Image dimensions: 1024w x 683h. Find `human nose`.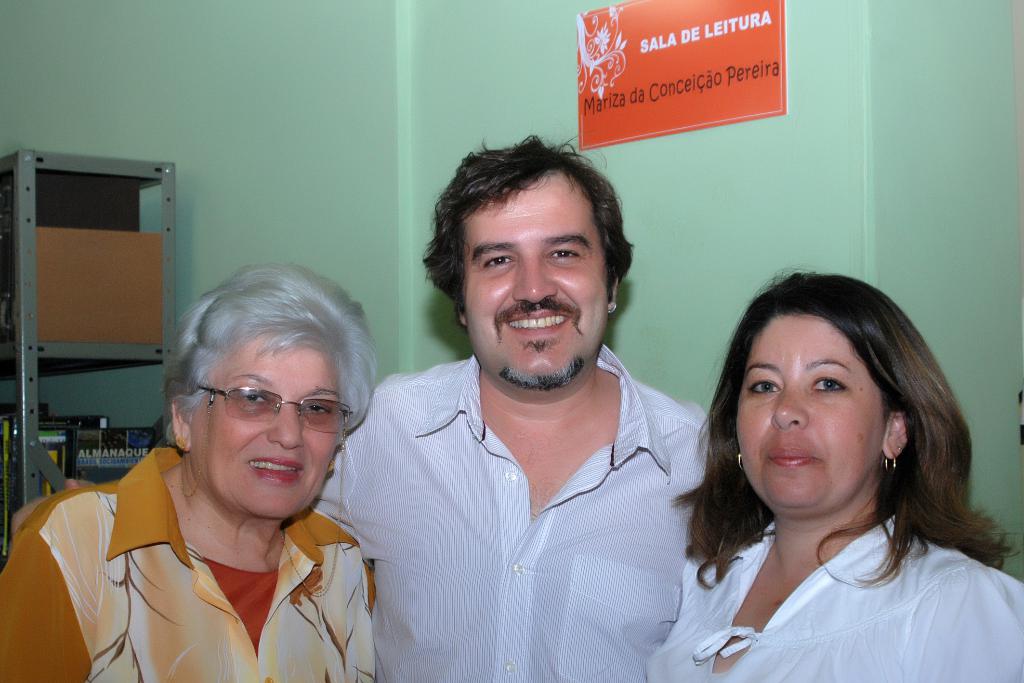
{"x1": 515, "y1": 261, "x2": 555, "y2": 304}.
